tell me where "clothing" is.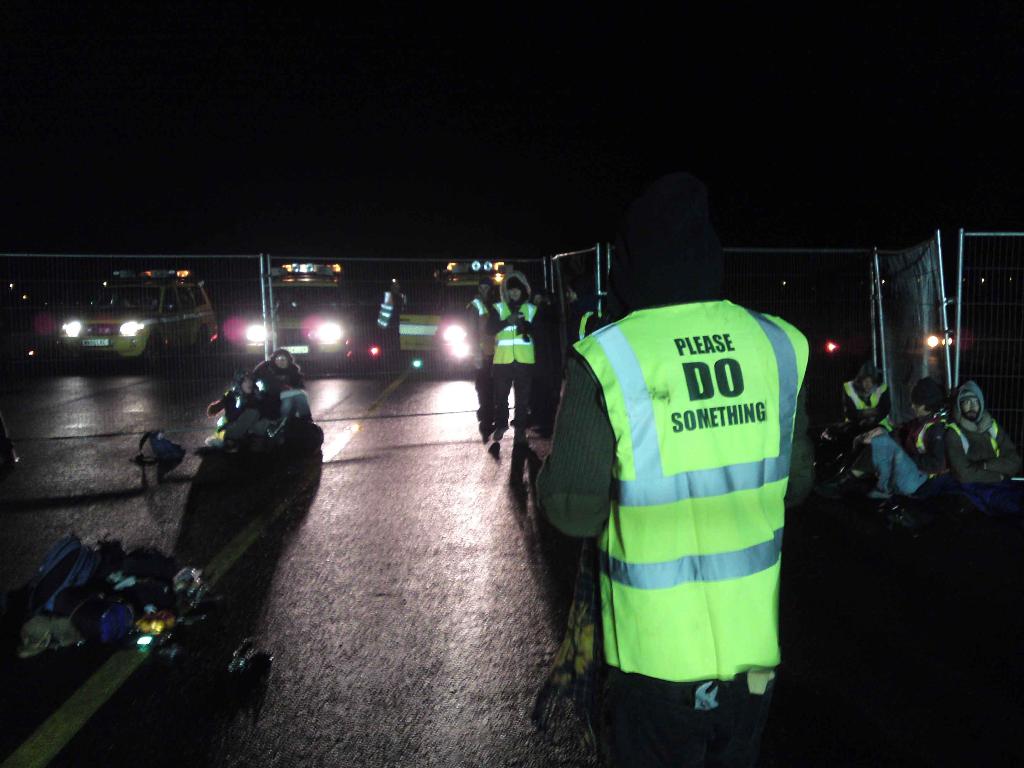
"clothing" is at 574/252/803/766.
